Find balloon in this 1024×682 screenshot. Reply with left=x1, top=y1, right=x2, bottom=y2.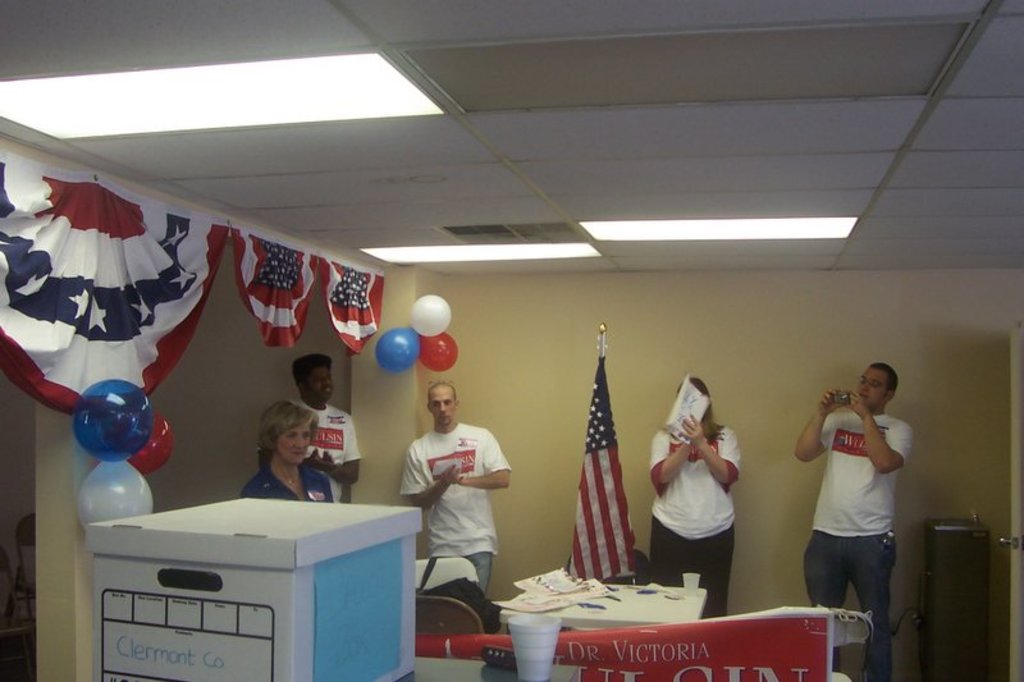
left=374, top=324, right=420, bottom=375.
